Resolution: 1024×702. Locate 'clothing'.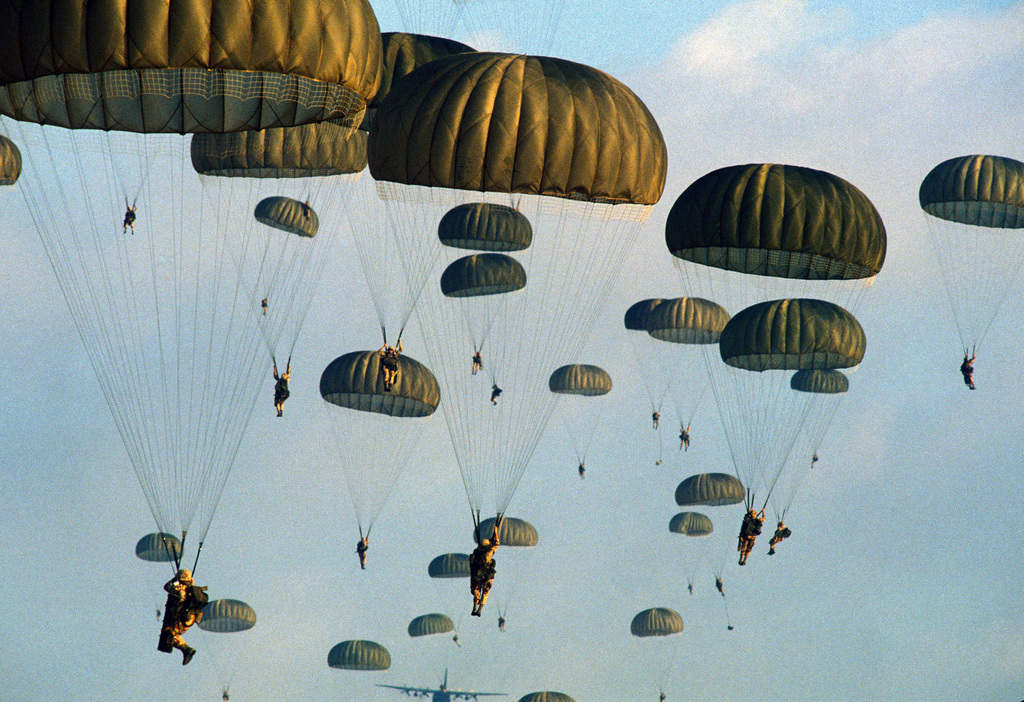
(652, 414, 660, 427).
